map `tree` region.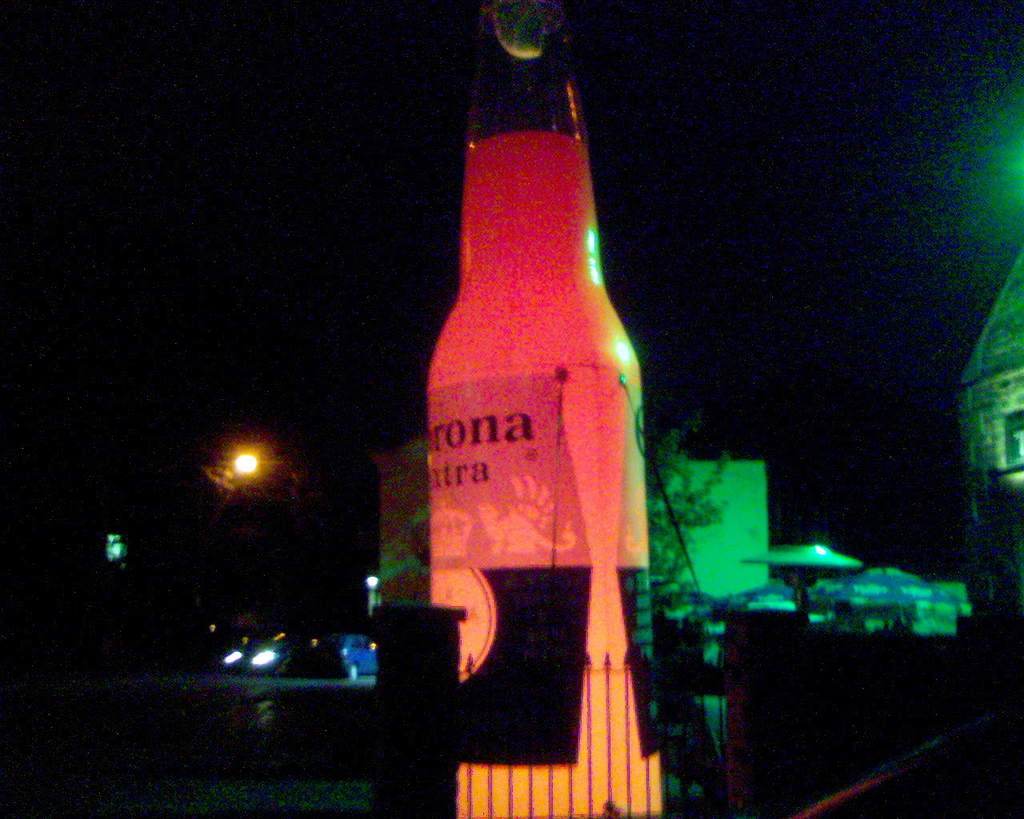
Mapped to (621,325,733,597).
